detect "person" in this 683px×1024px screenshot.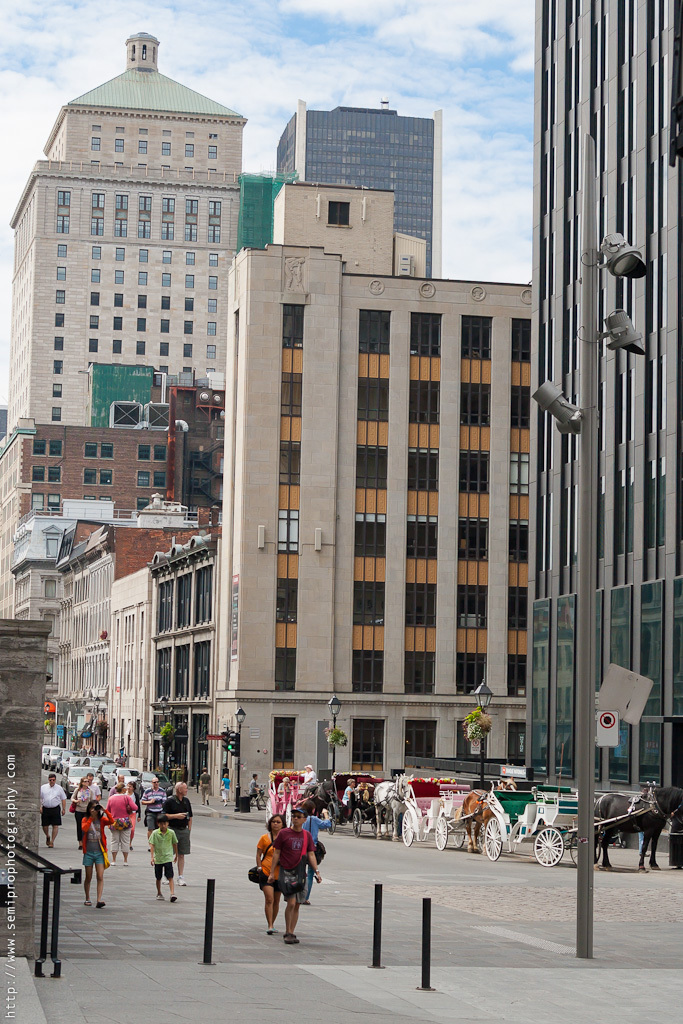
Detection: <box>154,783,190,867</box>.
